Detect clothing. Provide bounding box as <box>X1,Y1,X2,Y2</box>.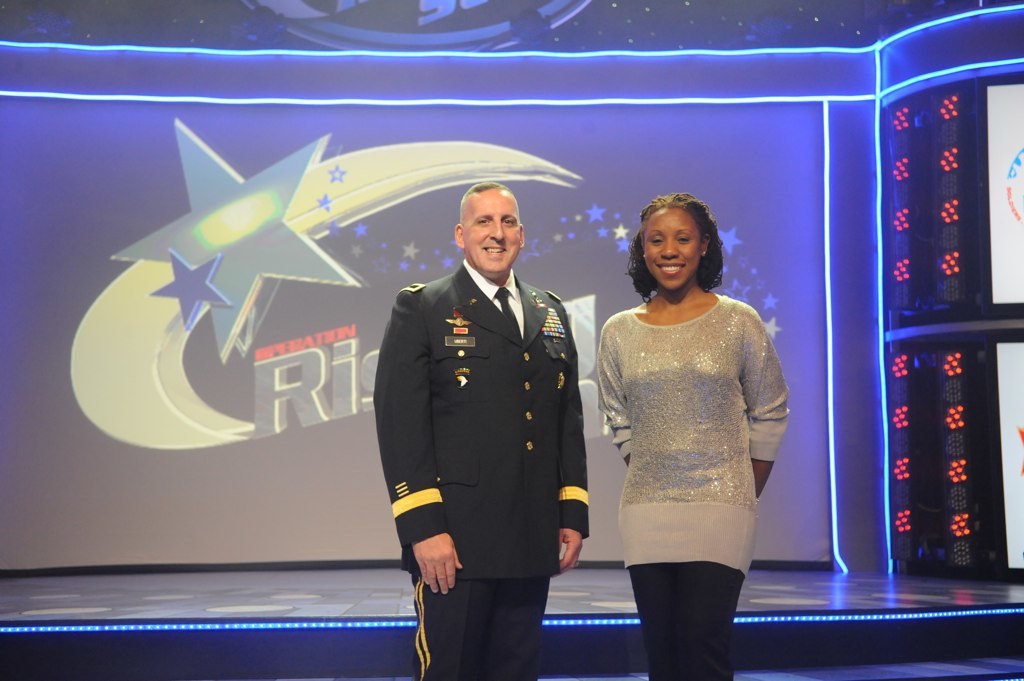
<box>583,297,802,680</box>.
